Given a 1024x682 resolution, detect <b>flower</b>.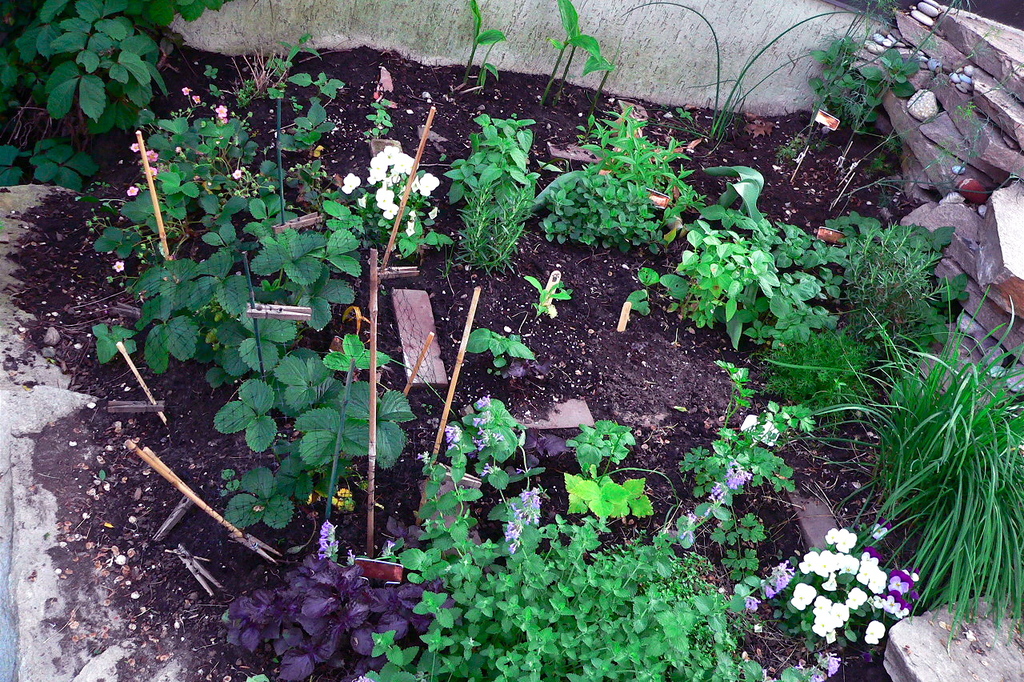
box=[125, 187, 139, 199].
